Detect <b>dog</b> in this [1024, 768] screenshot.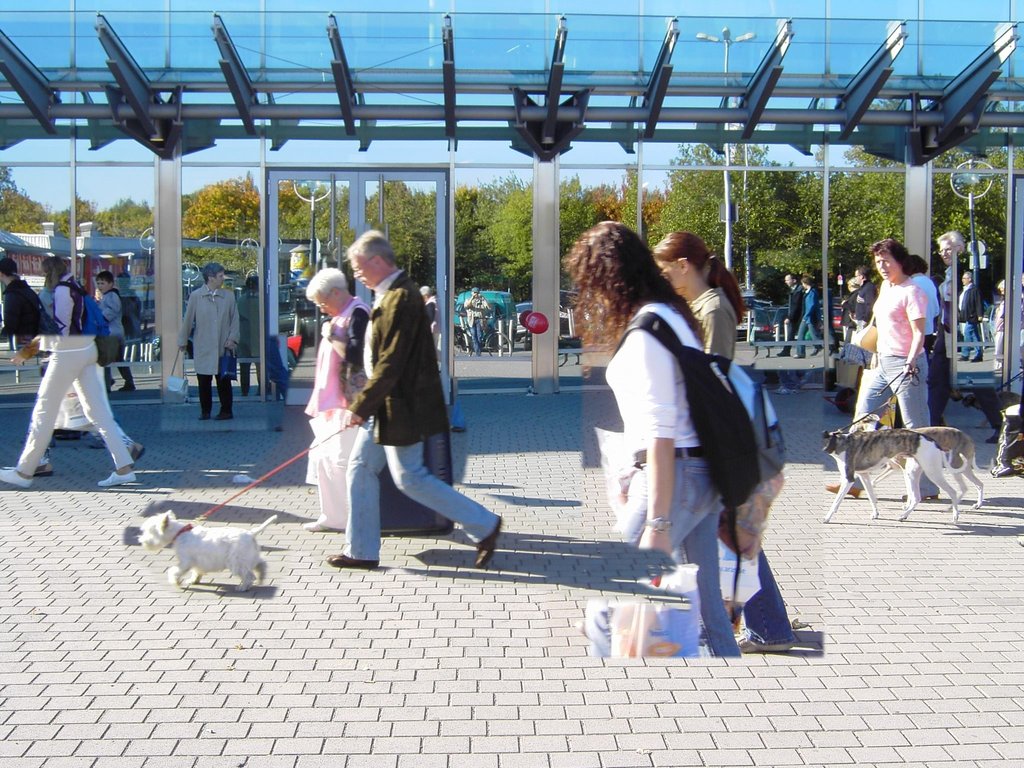
Detection: 847,410,996,509.
